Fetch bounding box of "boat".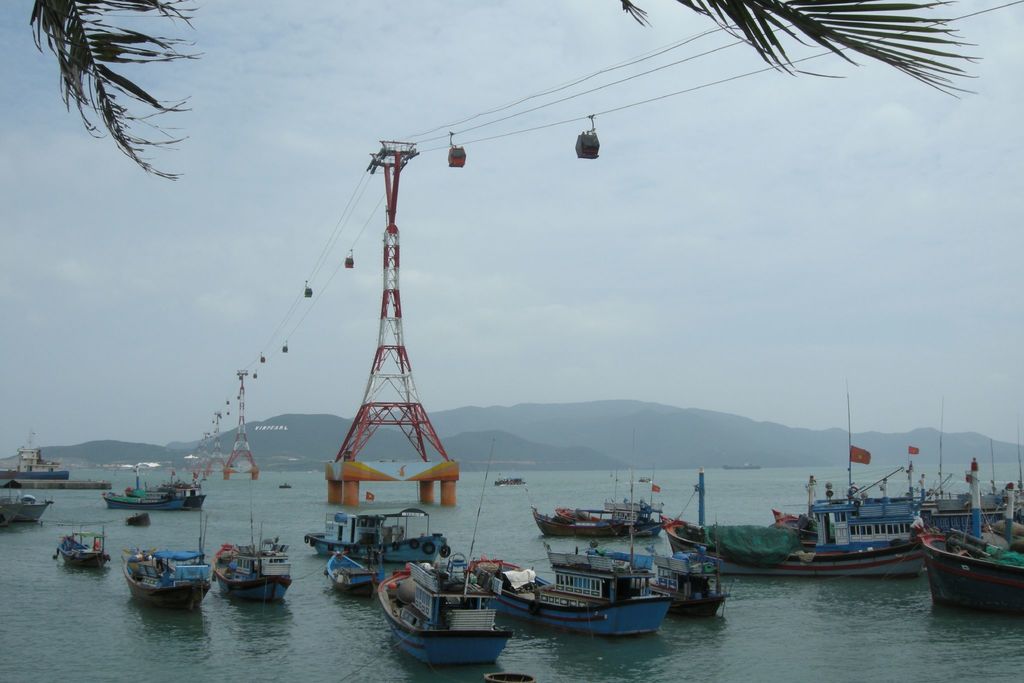
Bbox: {"x1": 320, "y1": 549, "x2": 383, "y2": 599}.
